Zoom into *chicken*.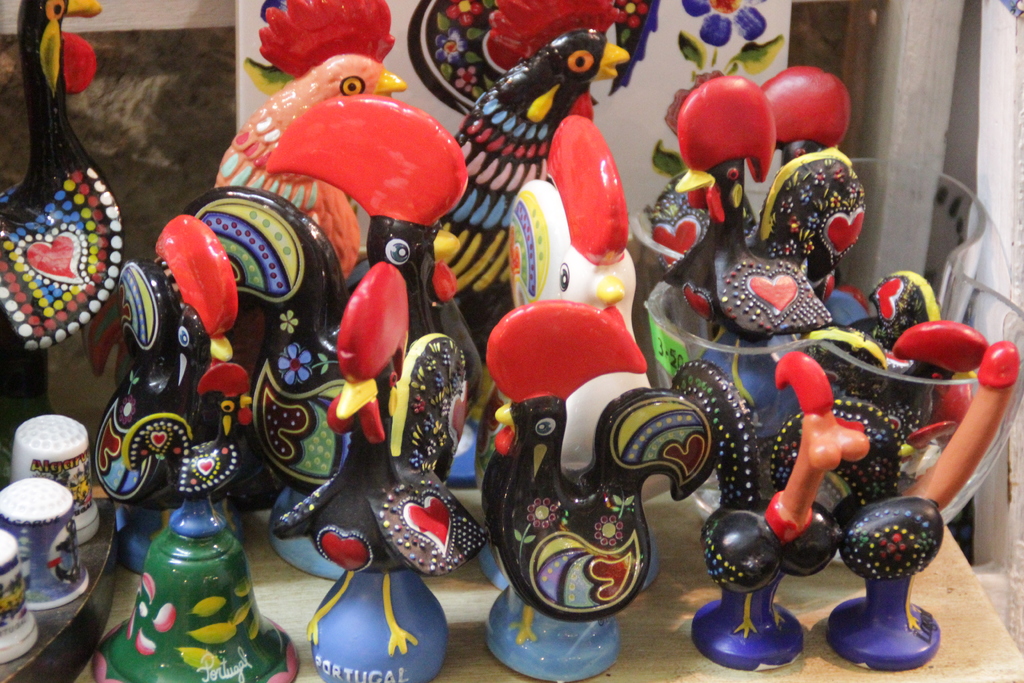
Zoom target: 452:31:637:348.
